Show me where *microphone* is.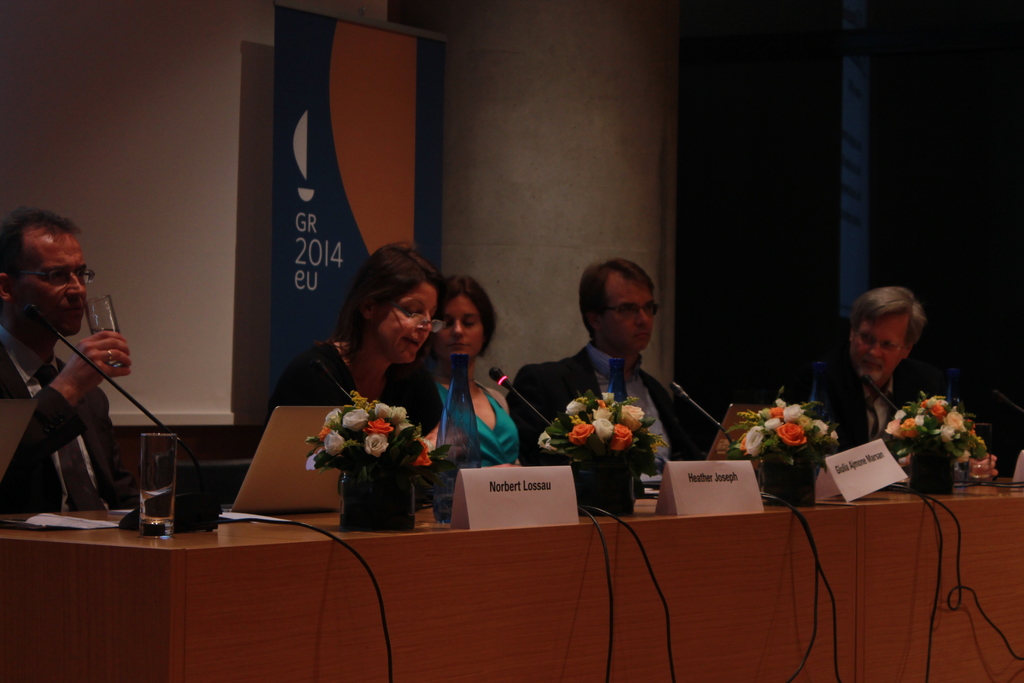
*microphone* is at select_region(866, 378, 880, 395).
